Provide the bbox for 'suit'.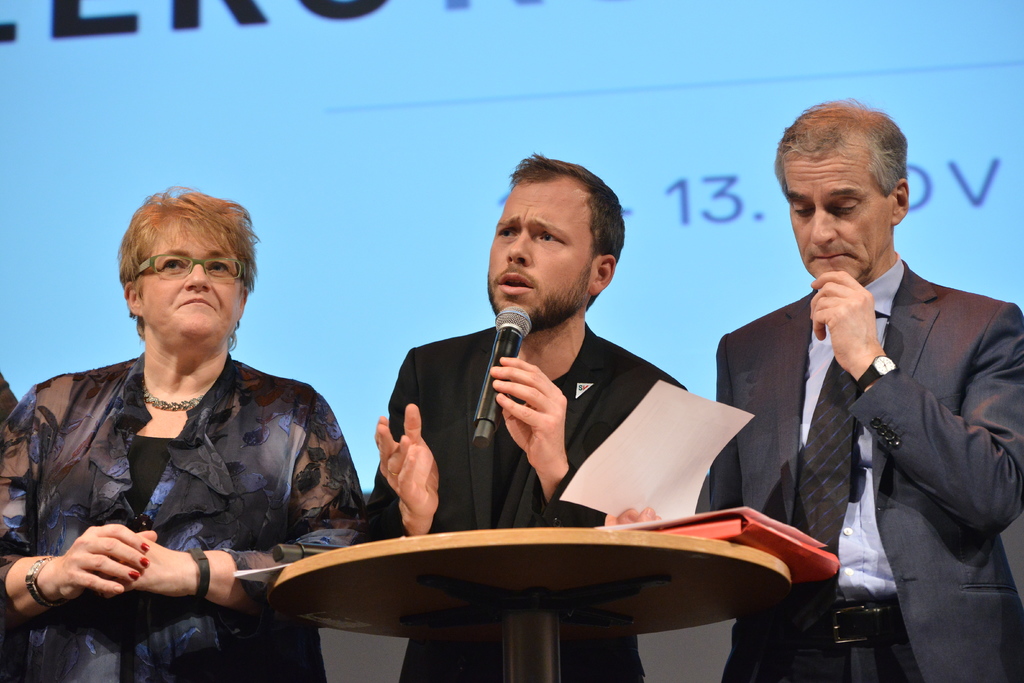
[359,324,692,682].
